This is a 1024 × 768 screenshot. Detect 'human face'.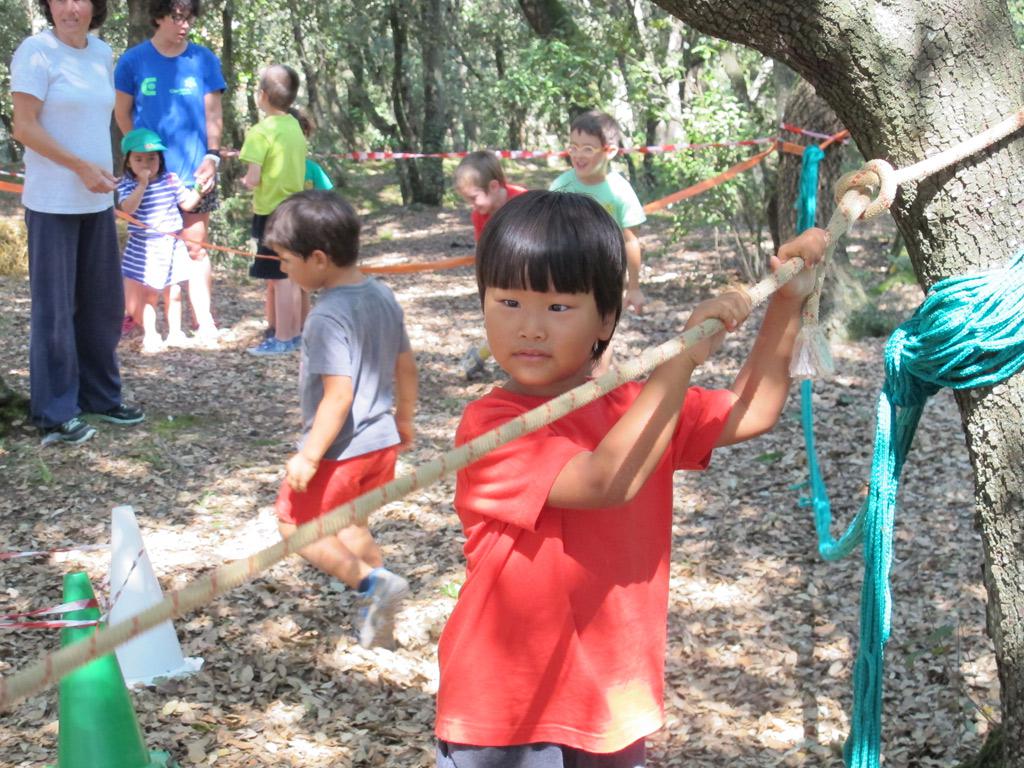
453,187,491,215.
